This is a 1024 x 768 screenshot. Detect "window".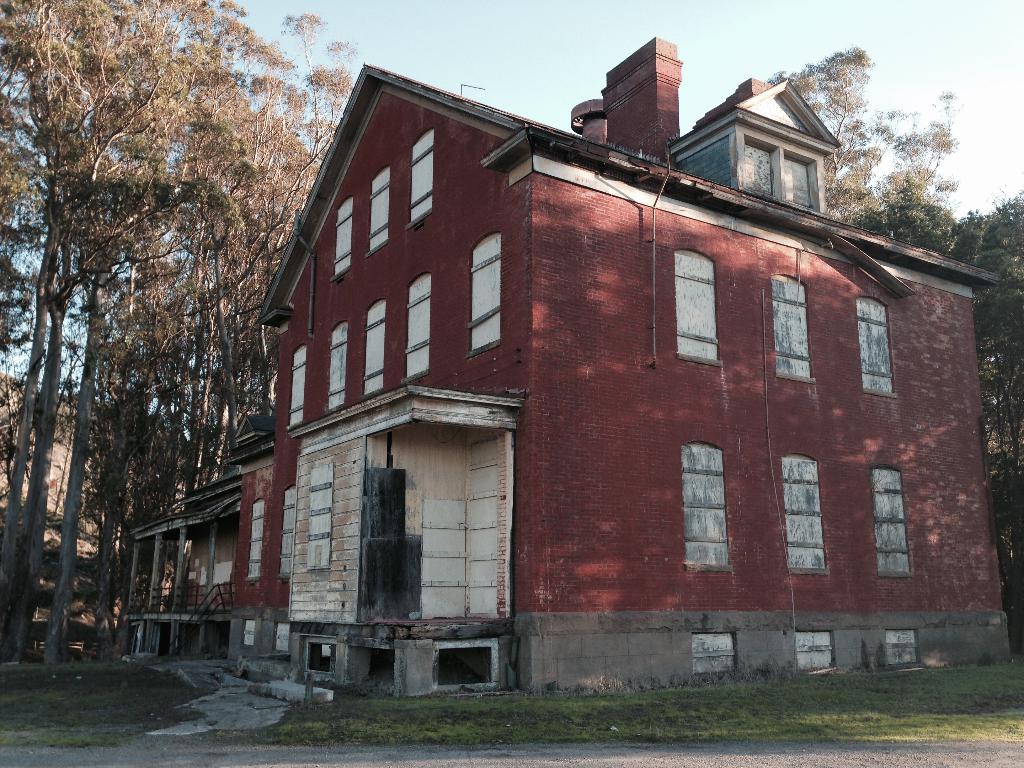
pyautogui.locateOnScreen(276, 484, 294, 577).
